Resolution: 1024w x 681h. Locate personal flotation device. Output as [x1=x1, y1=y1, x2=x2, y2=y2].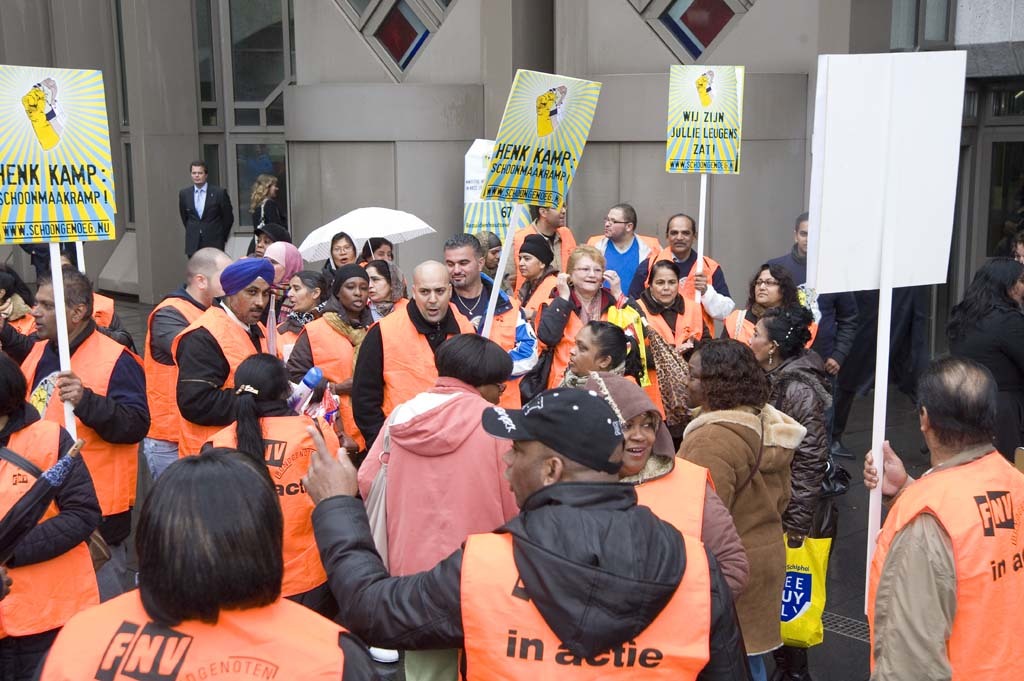
[x1=292, y1=306, x2=381, y2=451].
